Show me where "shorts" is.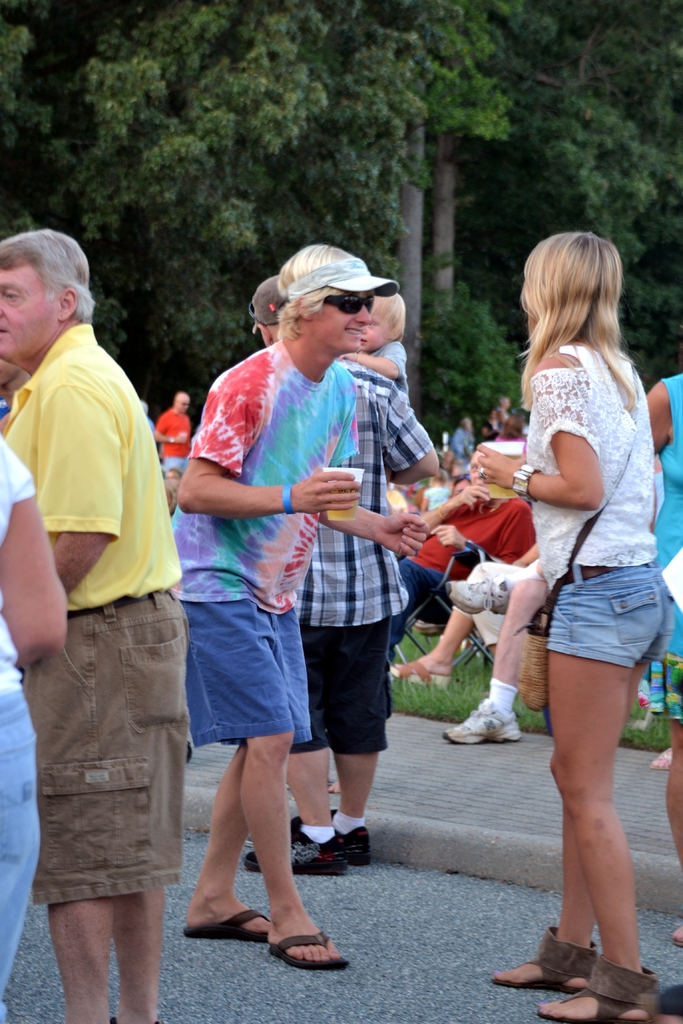
"shorts" is at select_region(190, 595, 317, 748).
